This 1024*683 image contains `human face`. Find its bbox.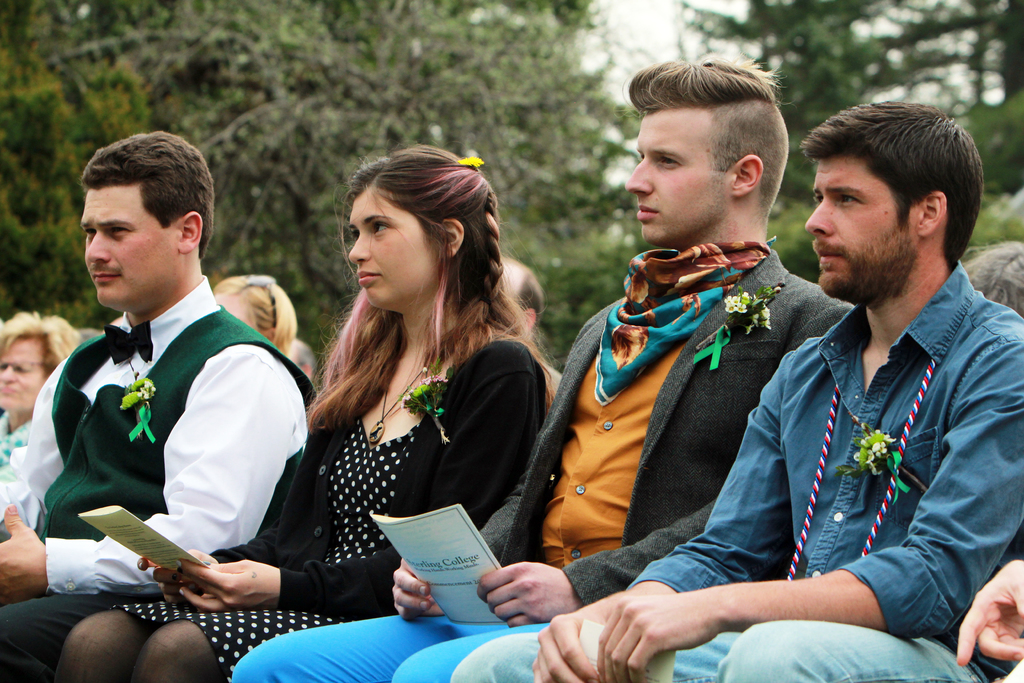
l=349, t=186, r=452, b=313.
